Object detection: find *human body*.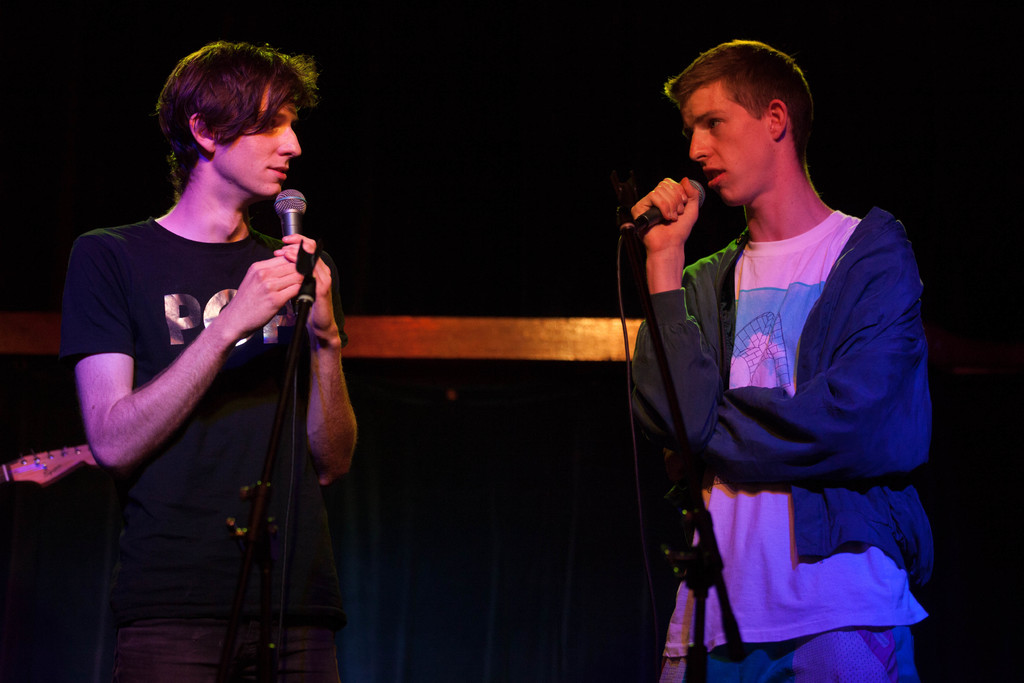
box=[623, 38, 938, 682].
